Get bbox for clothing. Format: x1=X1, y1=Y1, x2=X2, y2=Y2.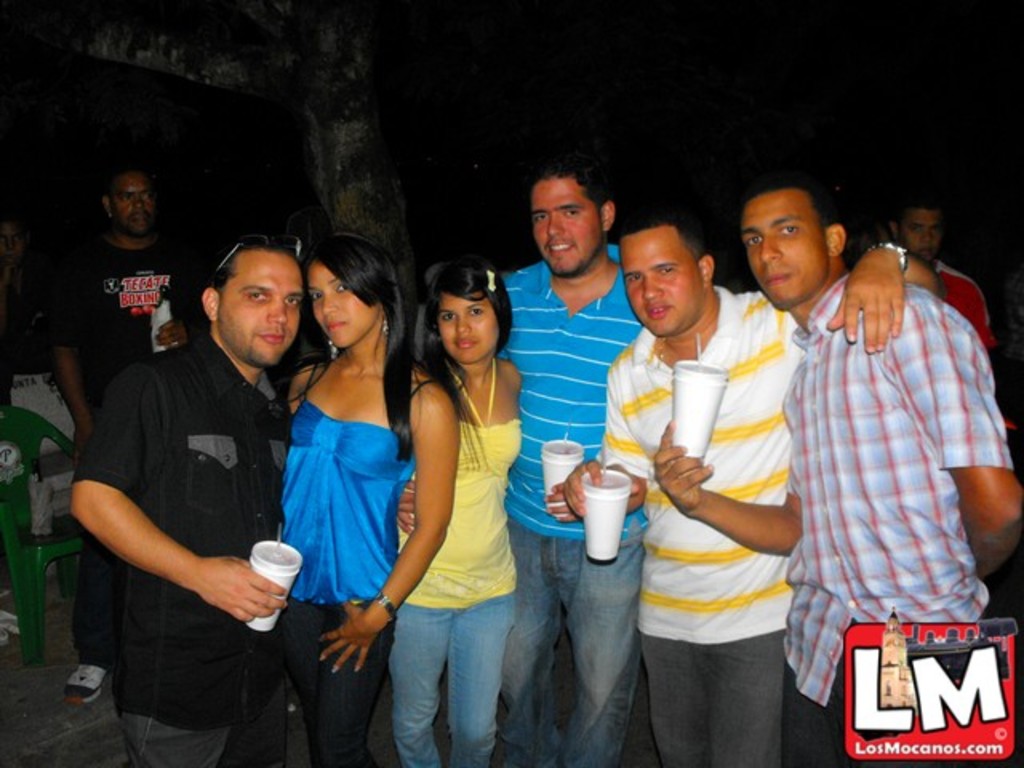
x1=384, y1=354, x2=510, y2=754.
